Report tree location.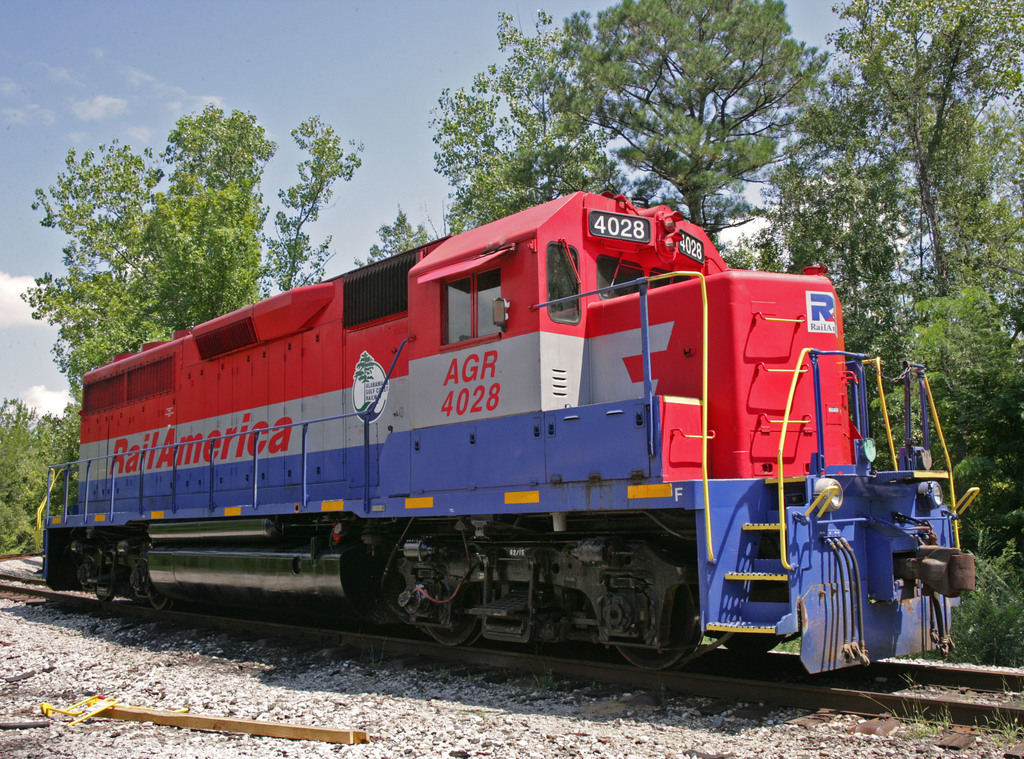
Report: [435,5,620,226].
